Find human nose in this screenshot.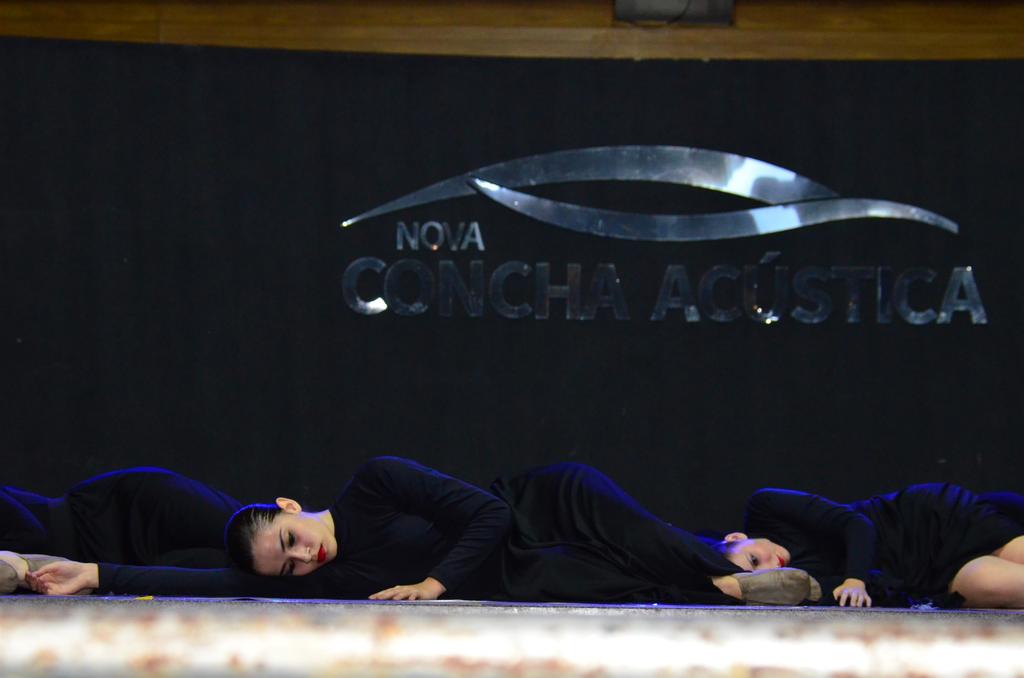
The bounding box for human nose is BBox(286, 545, 315, 563).
